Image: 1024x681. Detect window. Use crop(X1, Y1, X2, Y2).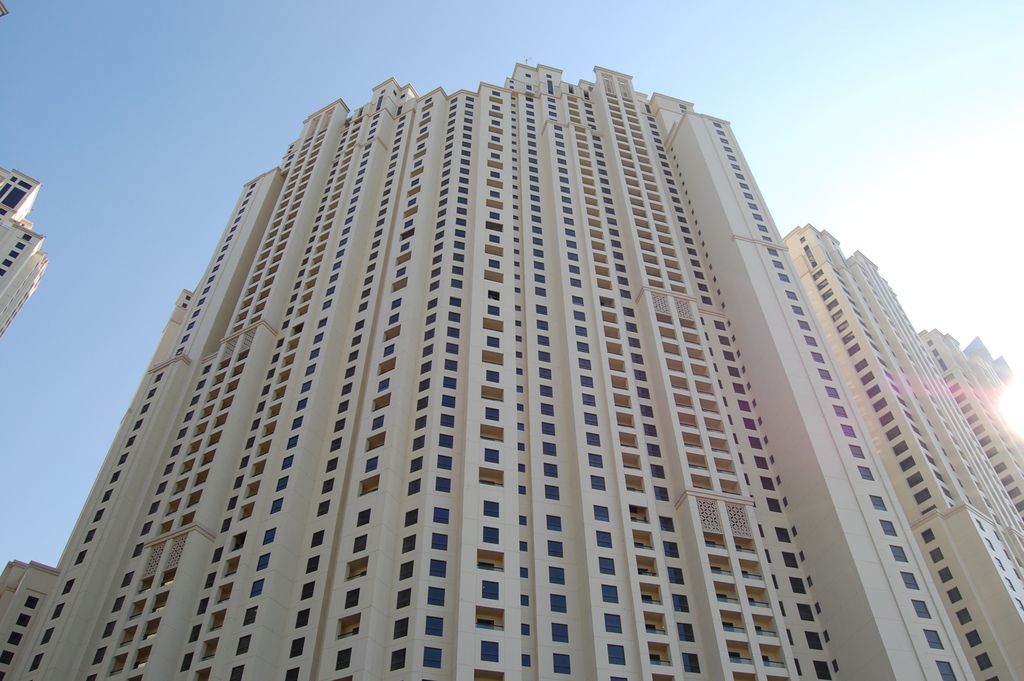
crop(594, 505, 610, 521).
